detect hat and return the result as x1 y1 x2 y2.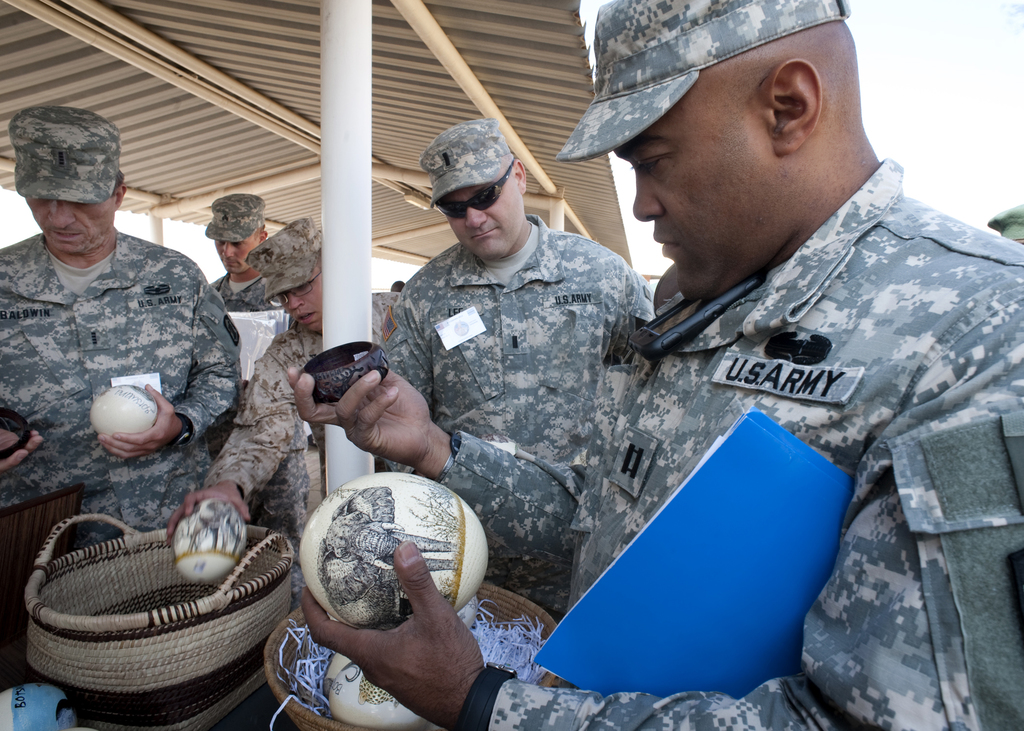
9 105 123 205.
